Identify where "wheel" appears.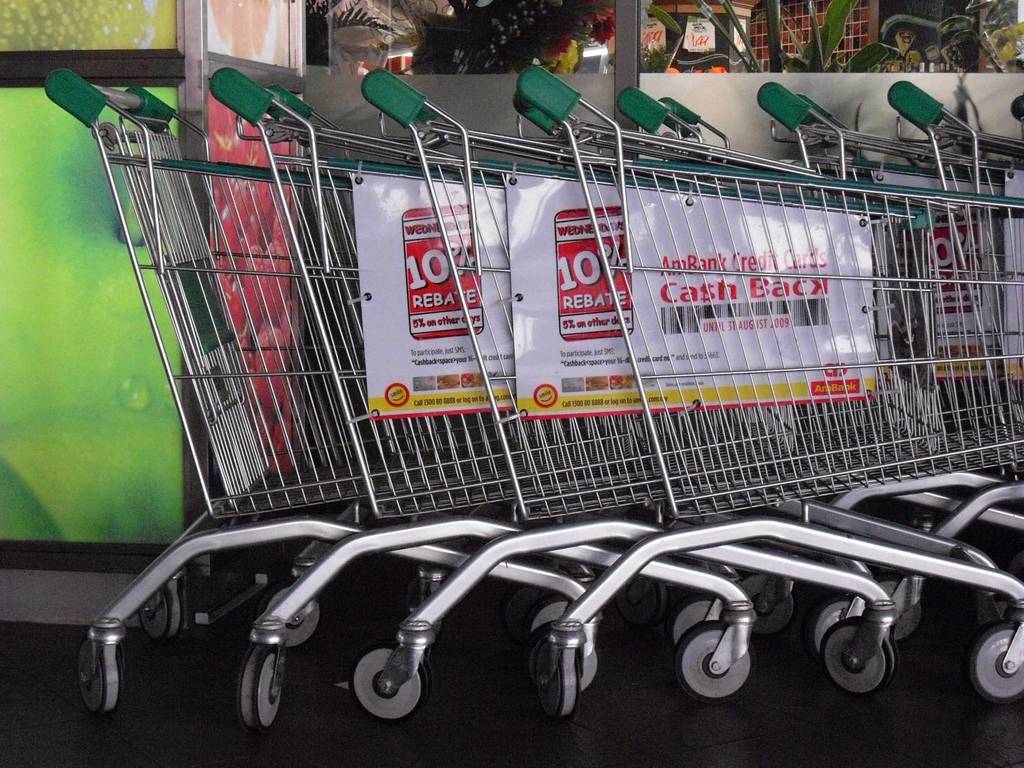
Appears at 669, 623, 758, 706.
